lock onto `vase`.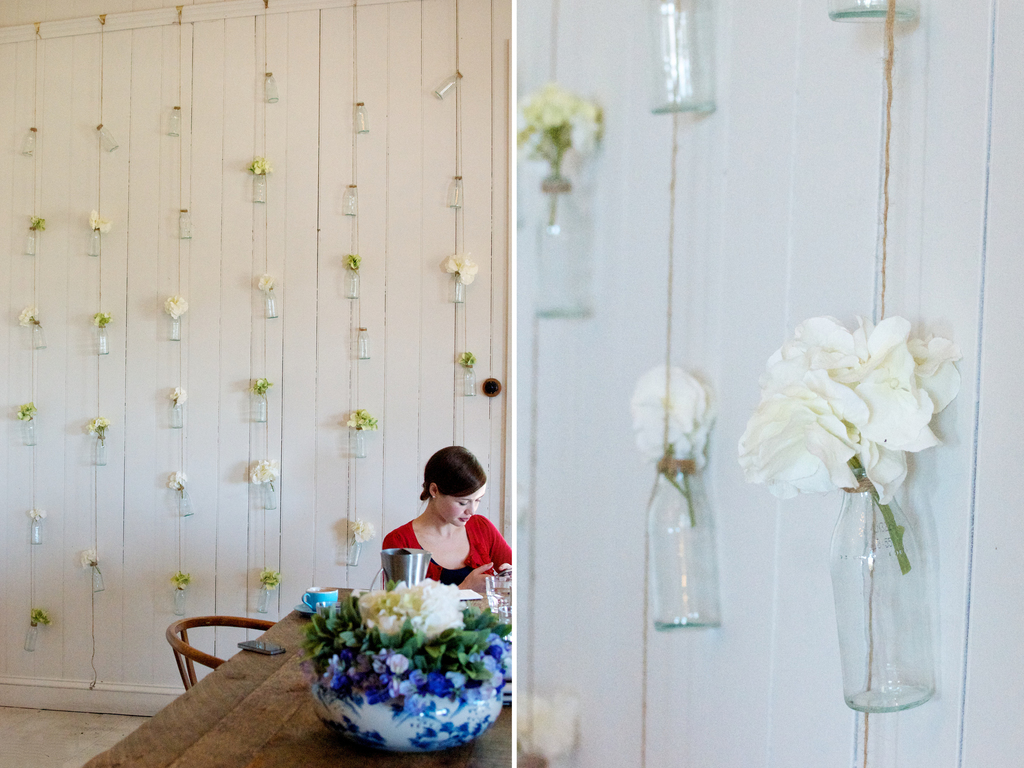
Locked: left=306, top=632, right=507, bottom=753.
